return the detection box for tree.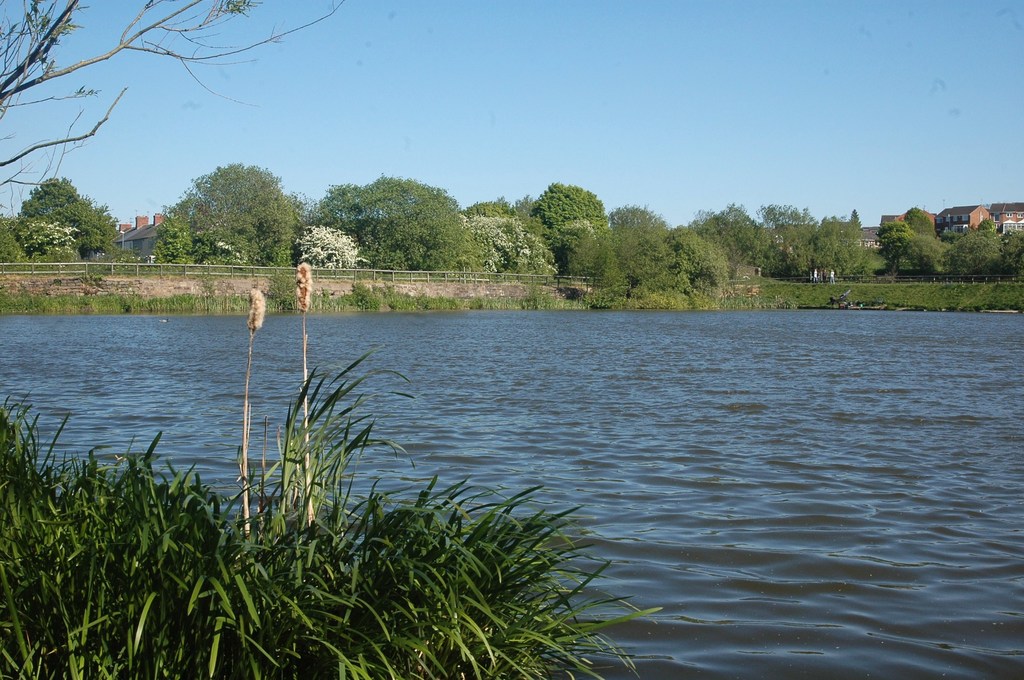
[940, 220, 1010, 270].
